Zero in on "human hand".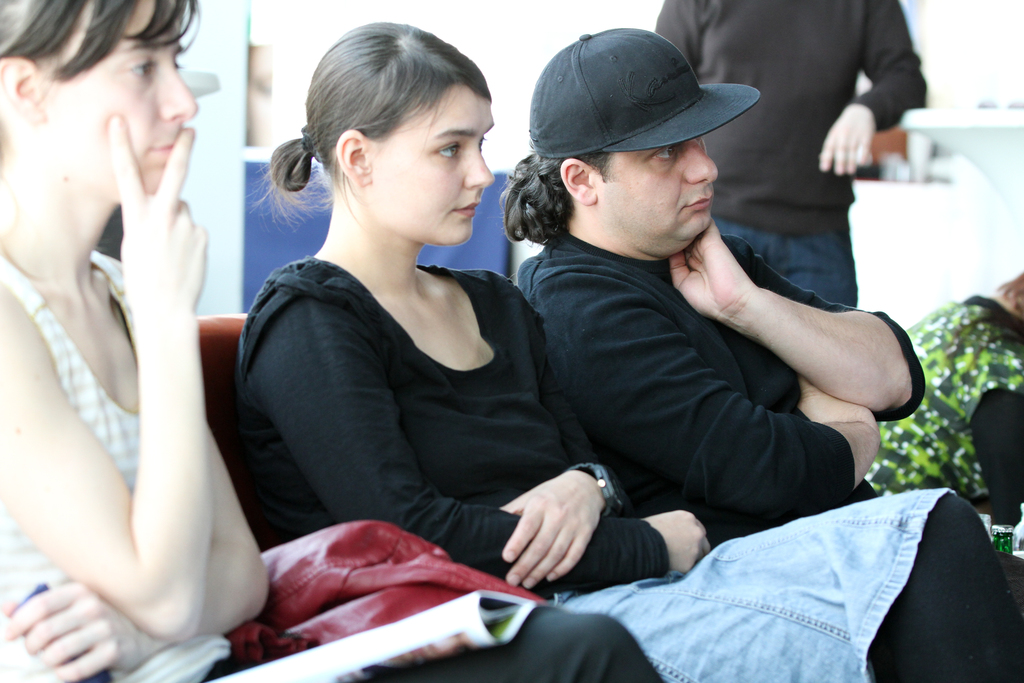
Zeroed in: 798:375:879:425.
